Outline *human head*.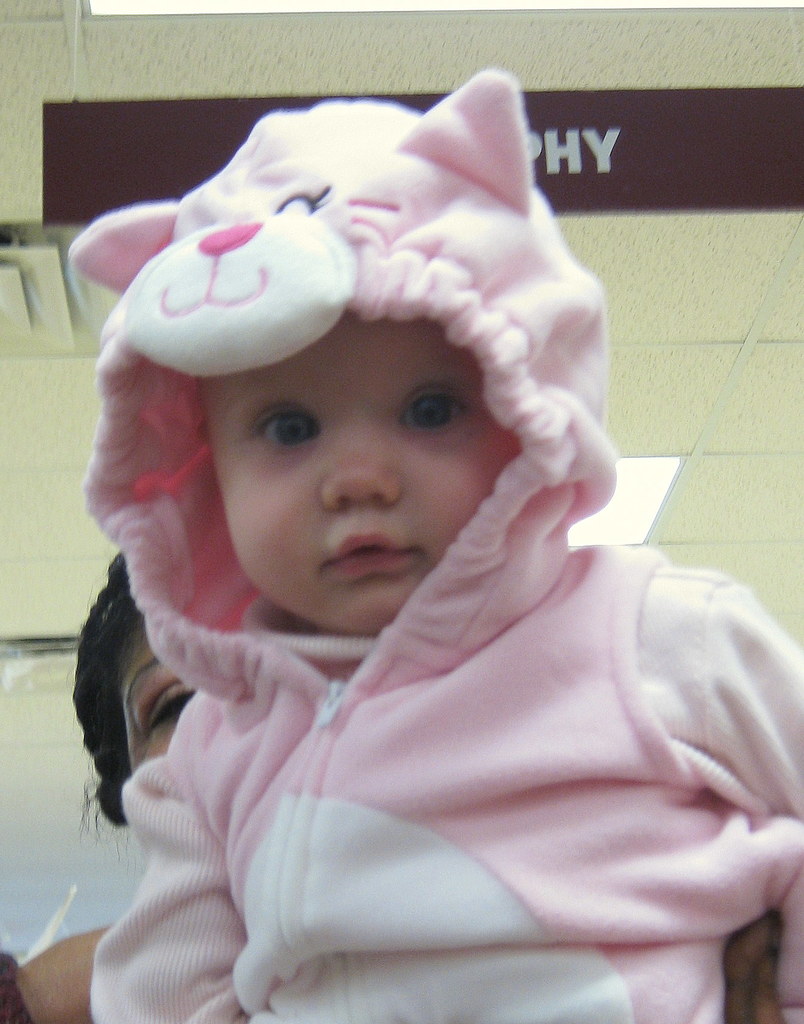
Outline: Rect(72, 552, 198, 805).
